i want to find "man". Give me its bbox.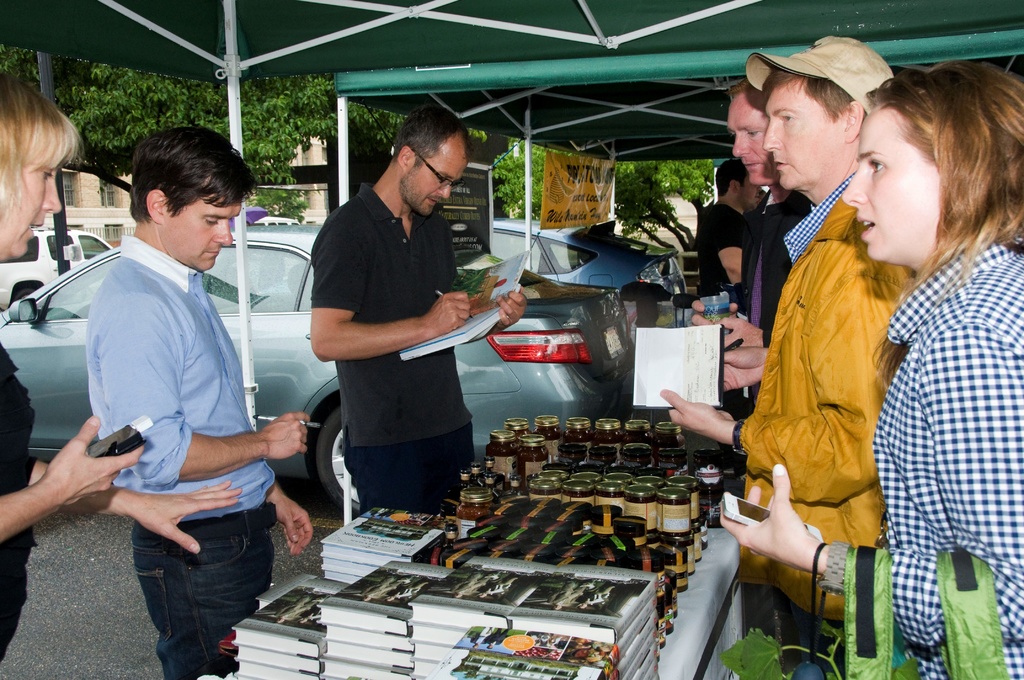
x1=45 y1=134 x2=305 y2=636.
